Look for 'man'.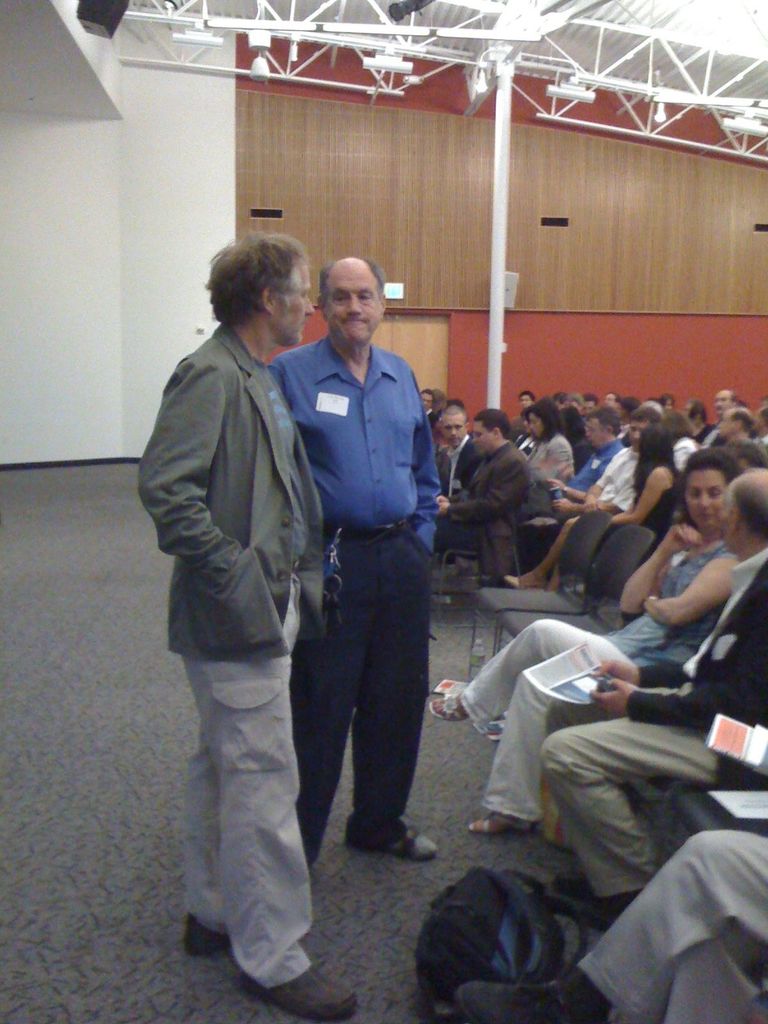
Found: x1=527 y1=406 x2=668 y2=565.
